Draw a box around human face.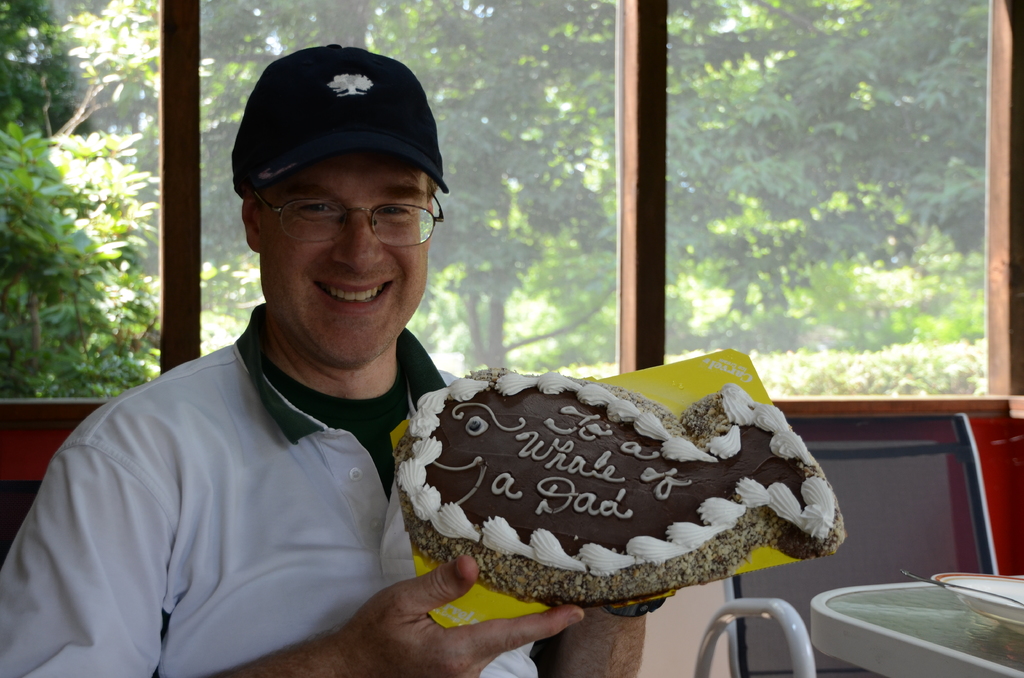
box=[260, 157, 426, 367].
